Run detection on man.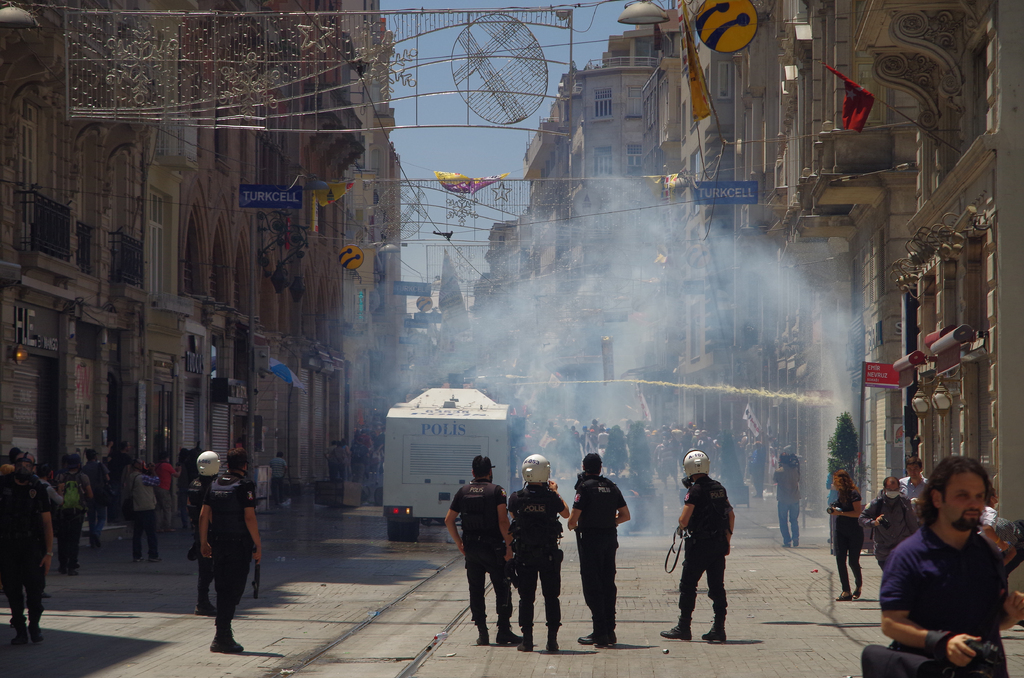
Result: (x1=568, y1=455, x2=631, y2=642).
